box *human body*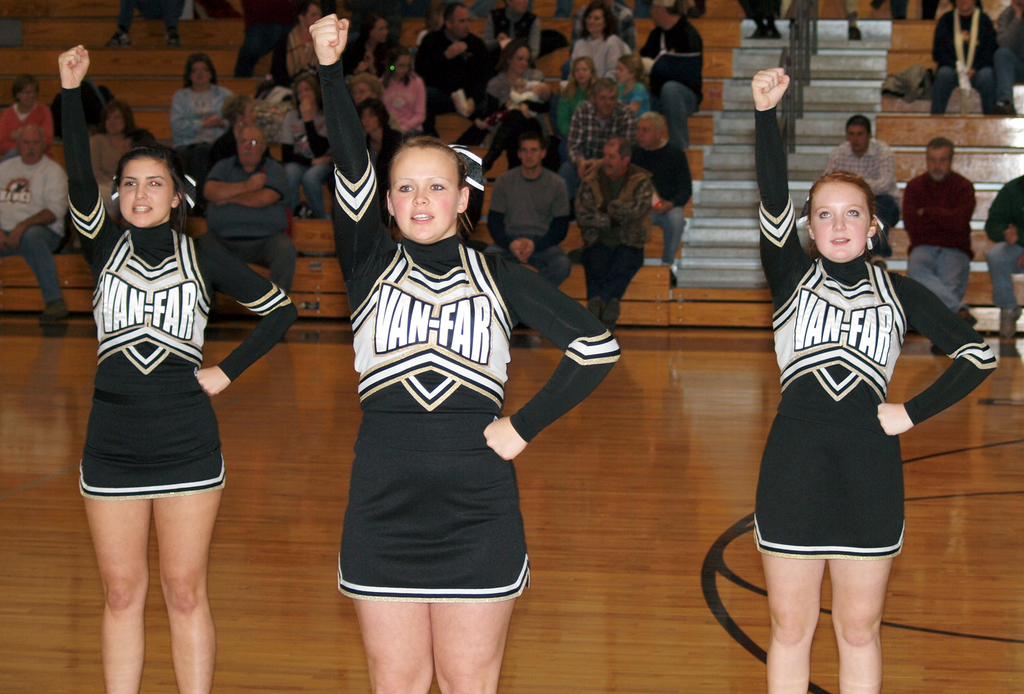
981:172:1023:312
